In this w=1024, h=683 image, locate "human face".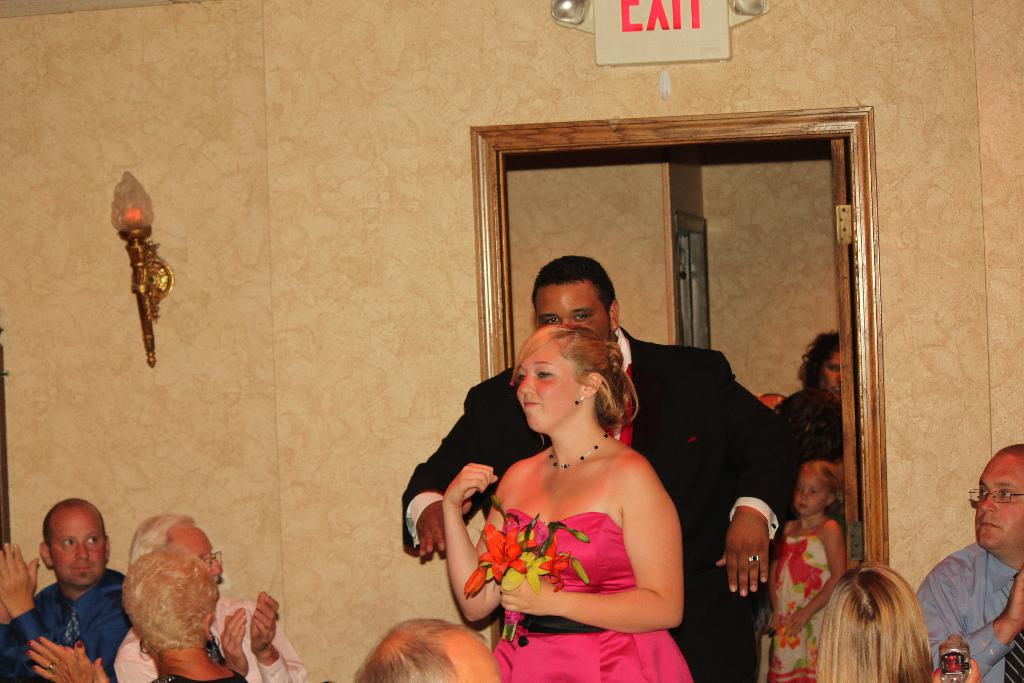
Bounding box: bbox=(537, 282, 607, 338).
